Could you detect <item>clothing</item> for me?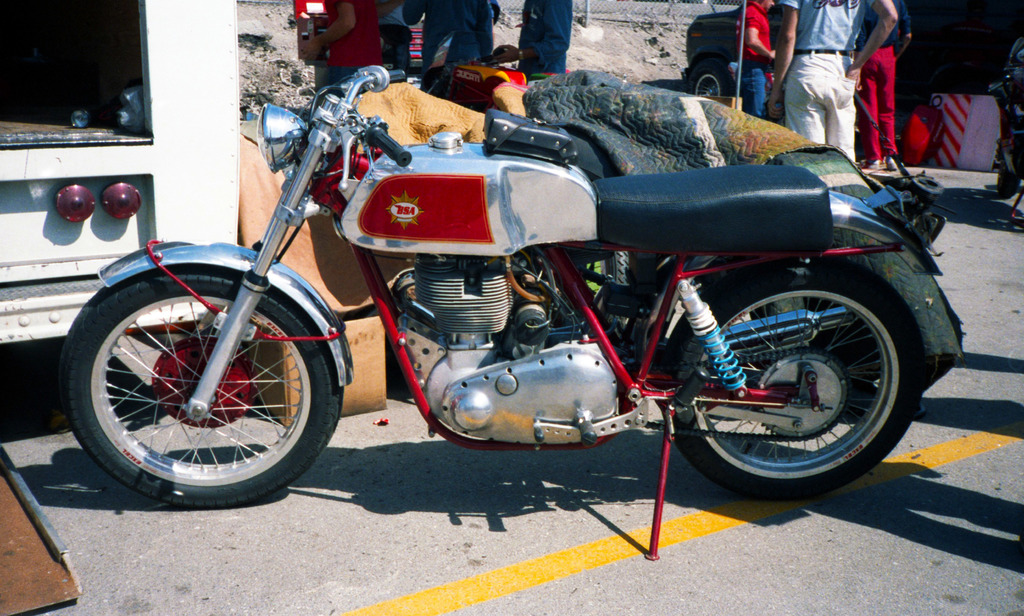
Detection result: (741,1,770,129).
